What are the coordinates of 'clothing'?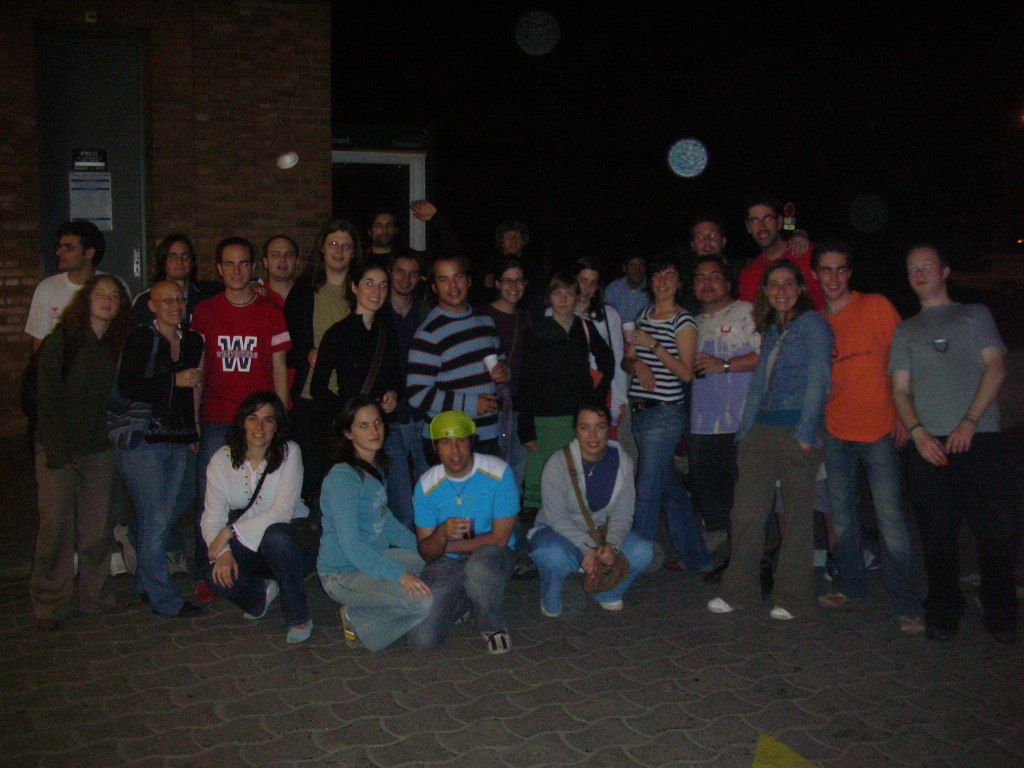
pyautogui.locateOnScreen(109, 312, 202, 620).
